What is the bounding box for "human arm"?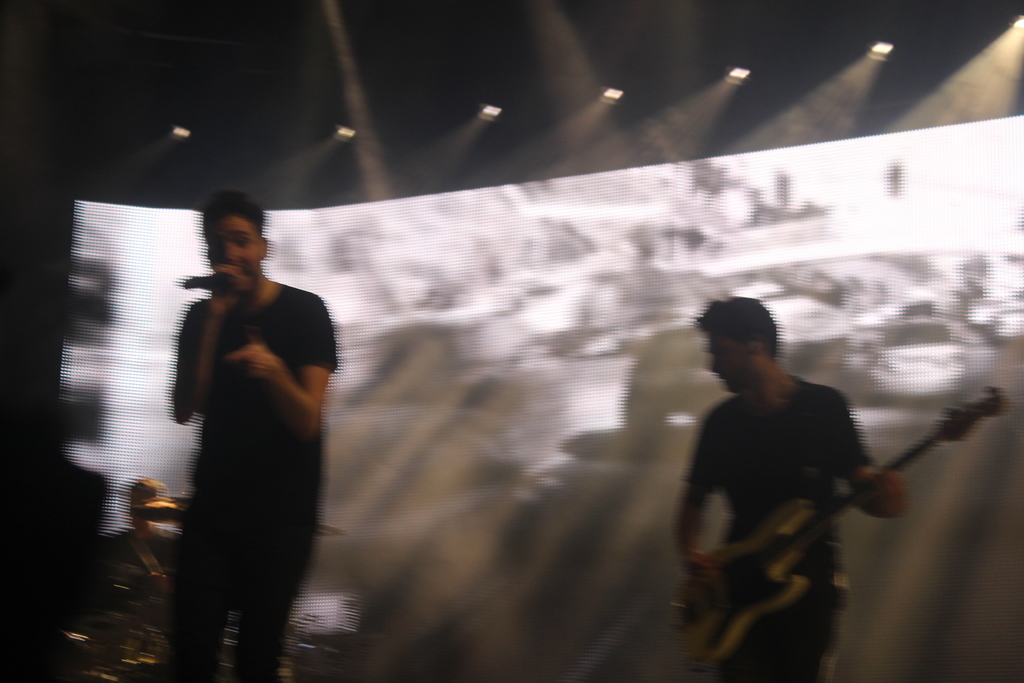
Rect(669, 411, 721, 567).
